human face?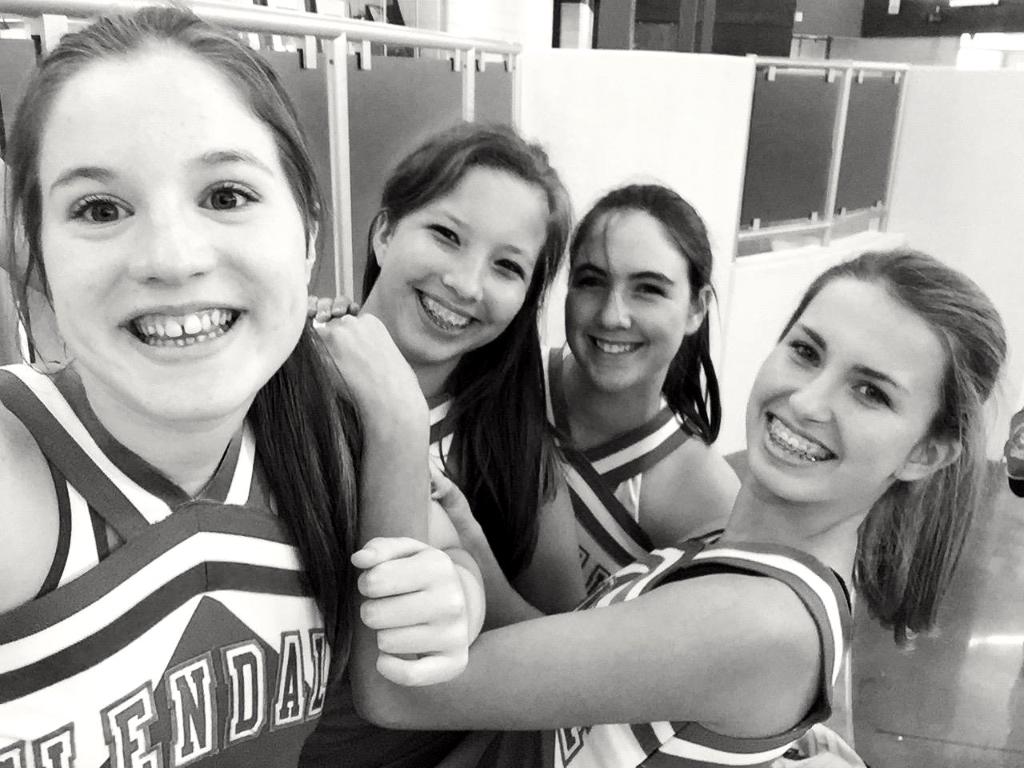
box=[750, 278, 938, 492]
